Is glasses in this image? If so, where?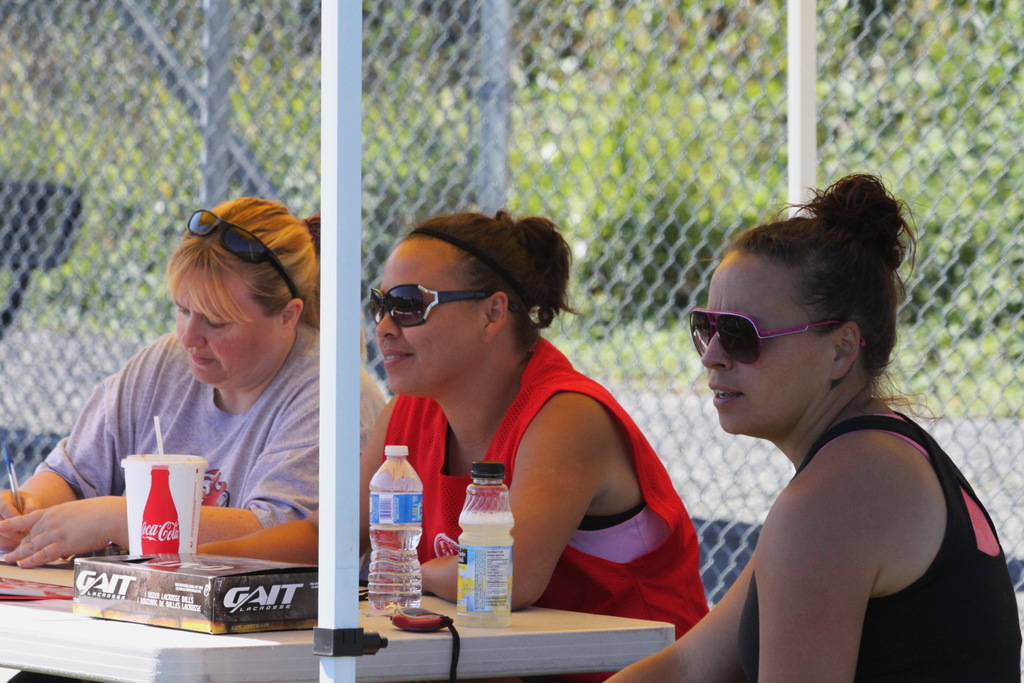
Yes, at bbox=(187, 206, 302, 297).
